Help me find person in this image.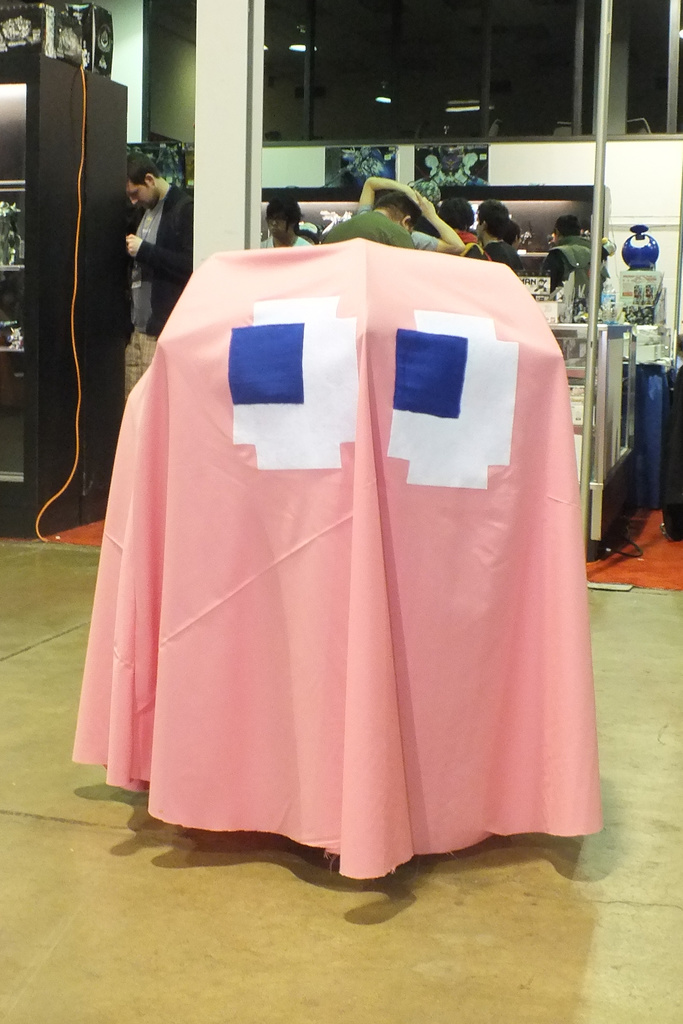
Found it: box=[458, 195, 527, 278].
